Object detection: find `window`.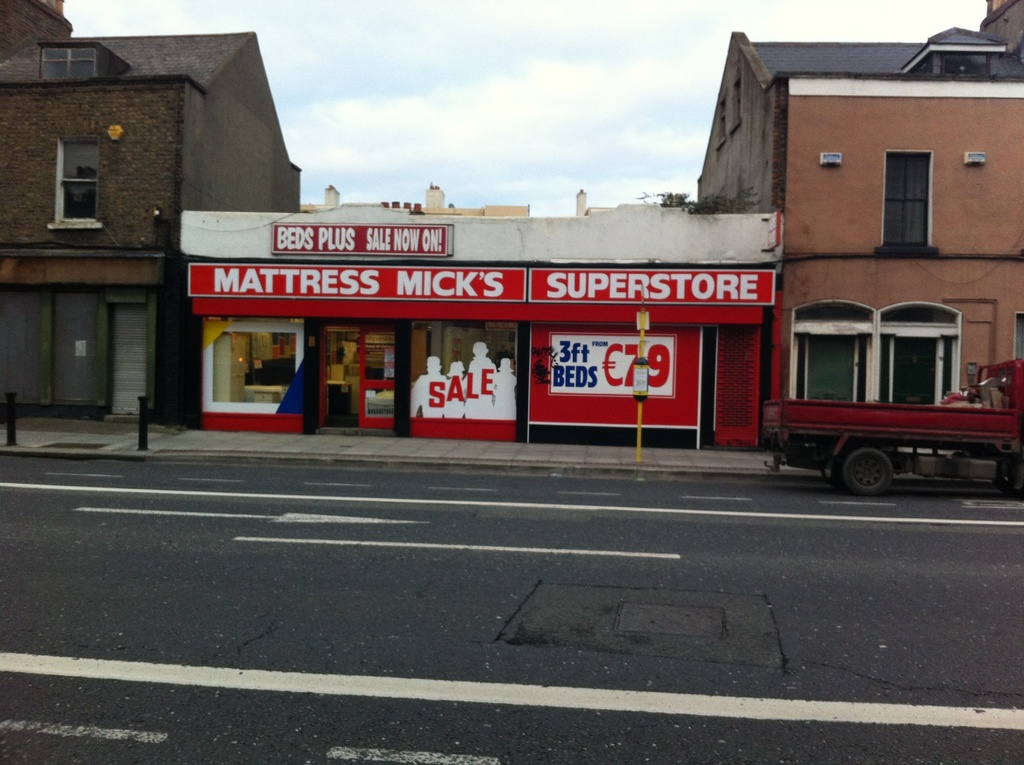
[x1=887, y1=150, x2=931, y2=251].
